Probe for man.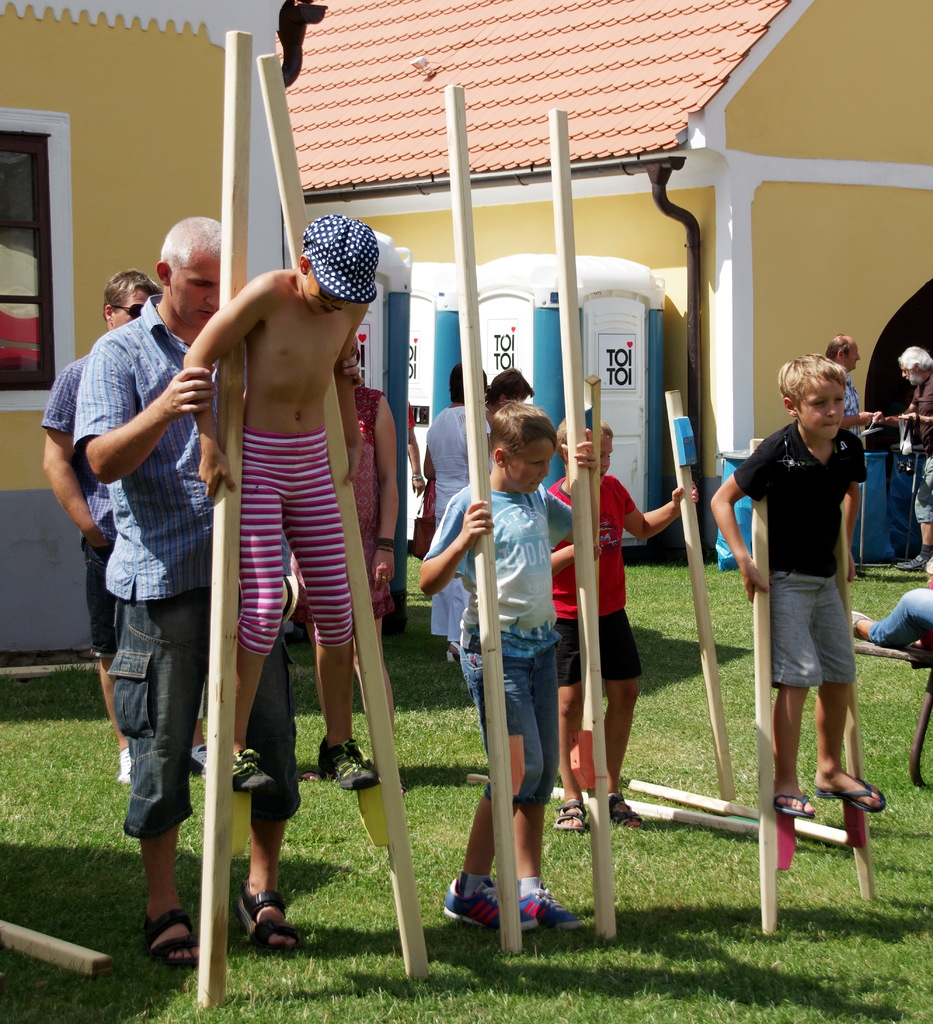
Probe result: l=827, t=337, r=887, b=431.
